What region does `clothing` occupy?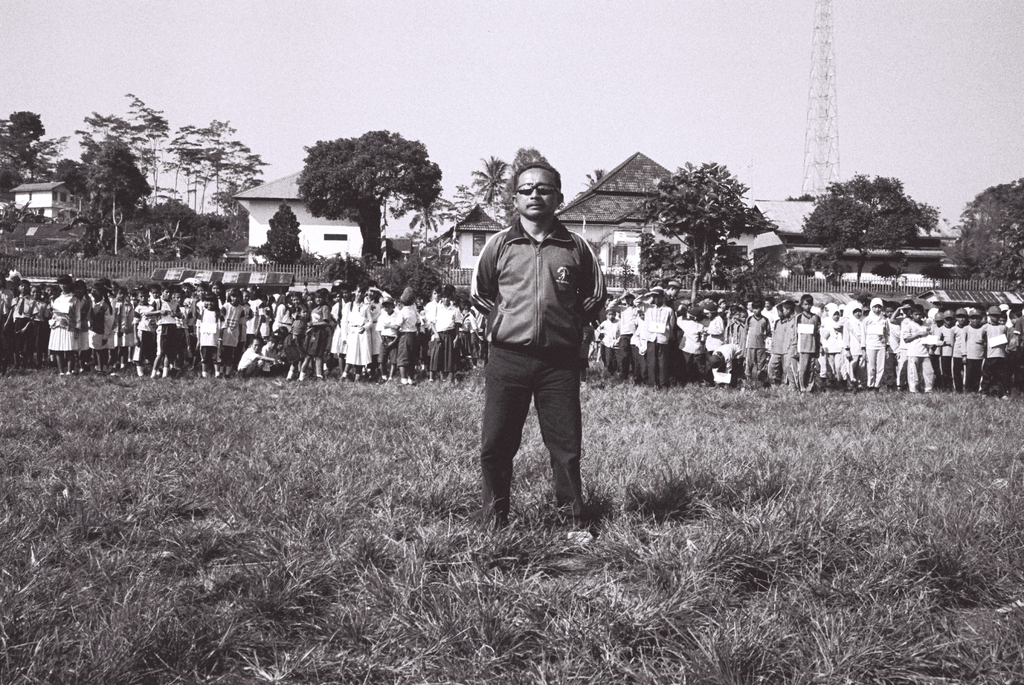
bbox=(465, 217, 605, 528).
